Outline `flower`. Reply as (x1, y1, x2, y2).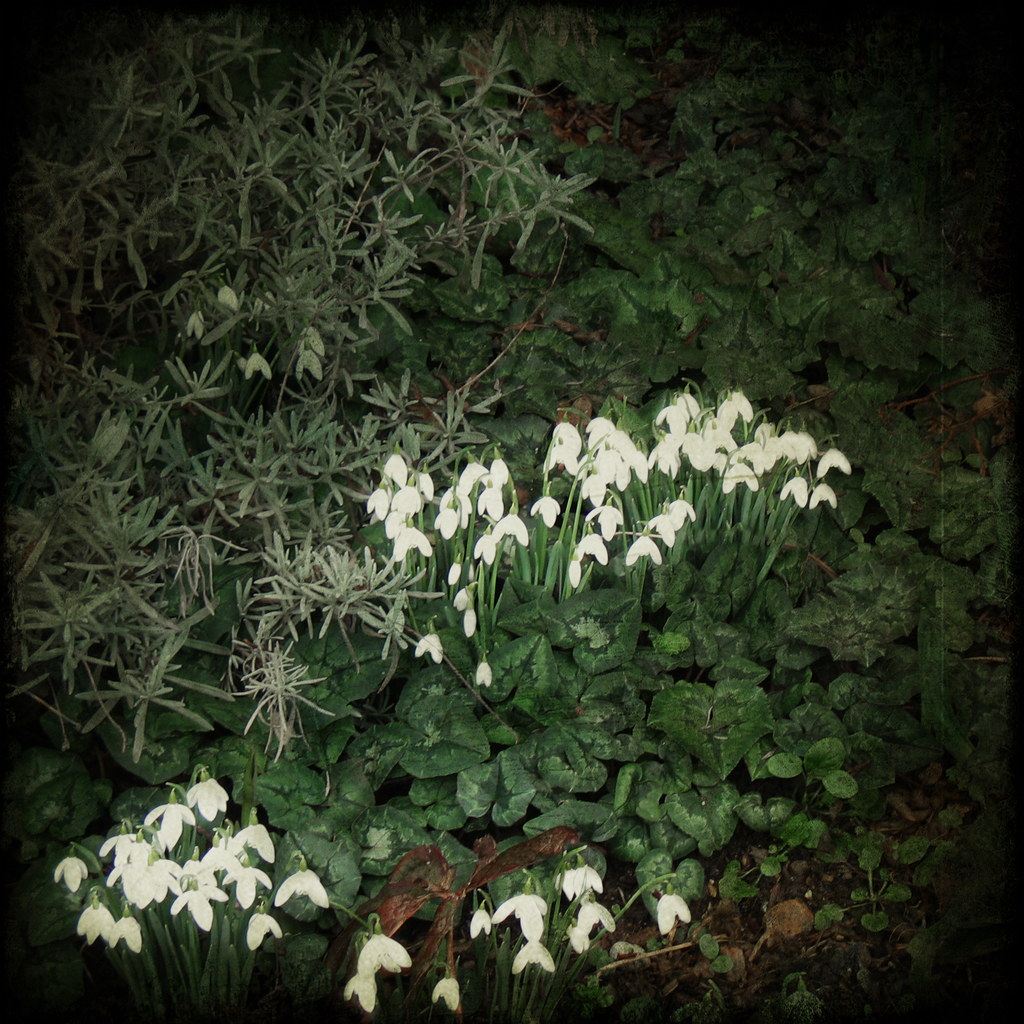
(273, 868, 330, 908).
